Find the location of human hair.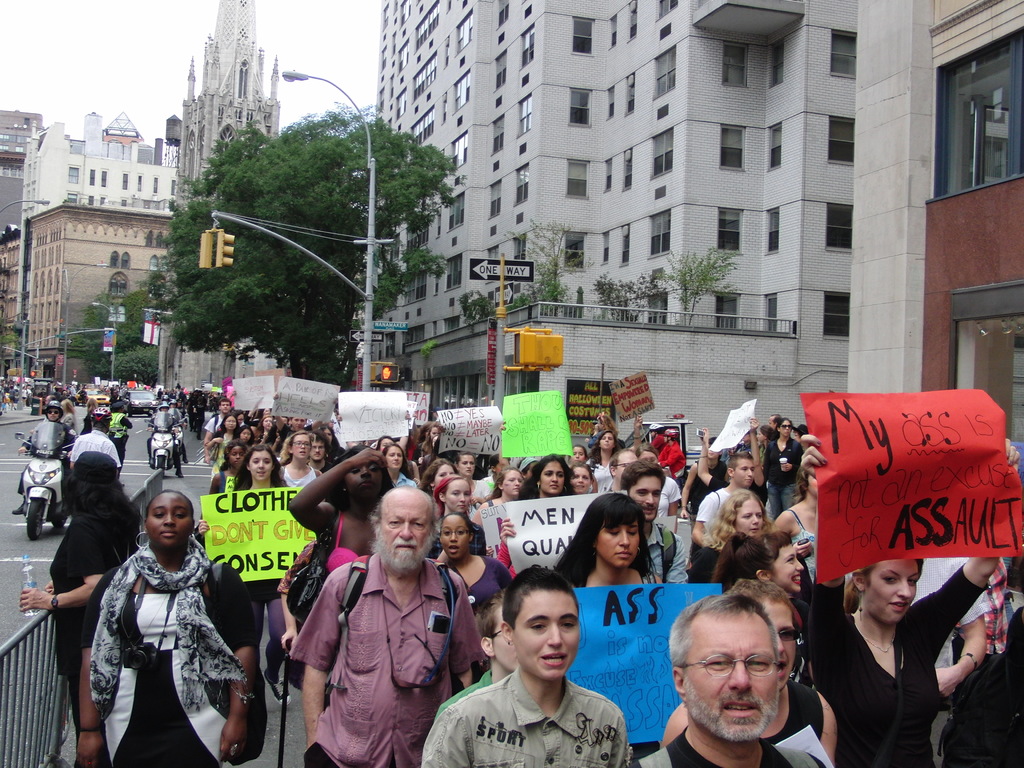
Location: x1=480 y1=595 x2=509 y2=642.
